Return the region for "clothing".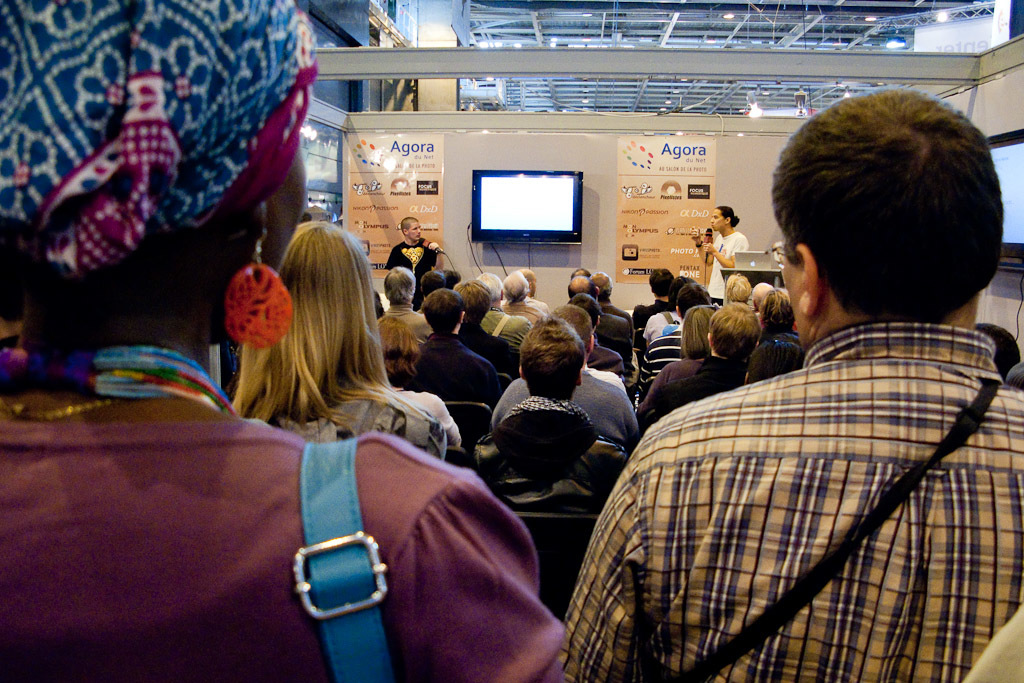
(271, 389, 447, 461).
